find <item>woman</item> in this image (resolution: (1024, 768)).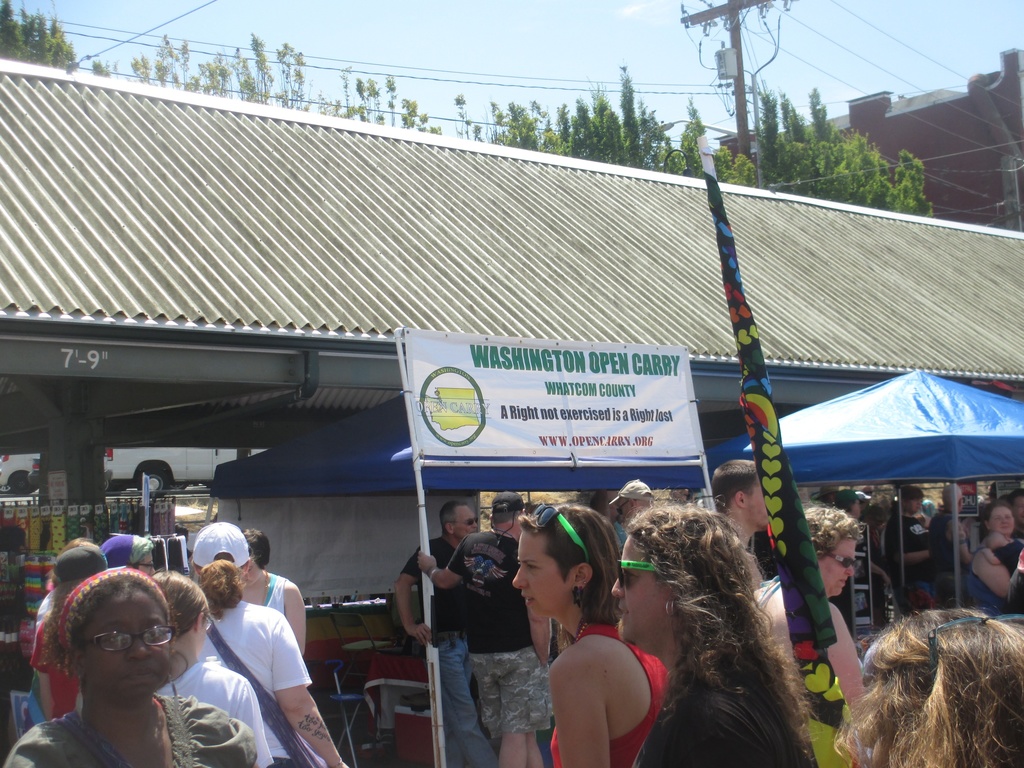
{"x1": 1009, "y1": 493, "x2": 1023, "y2": 531}.
